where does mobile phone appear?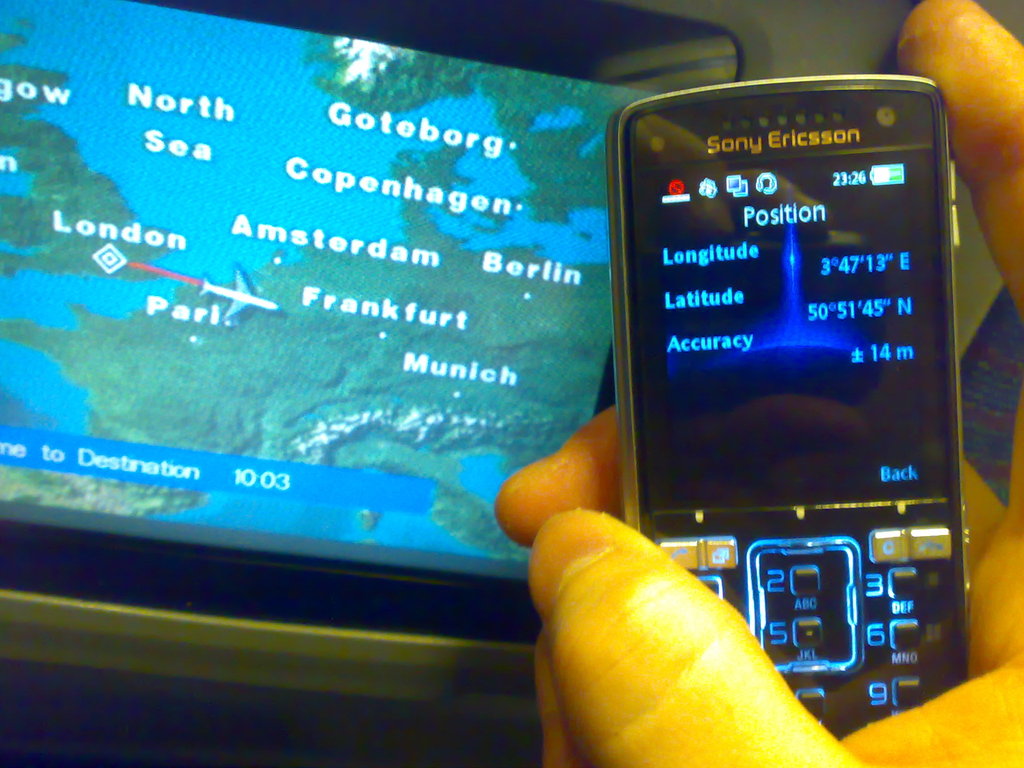
Appears at 601, 70, 982, 744.
